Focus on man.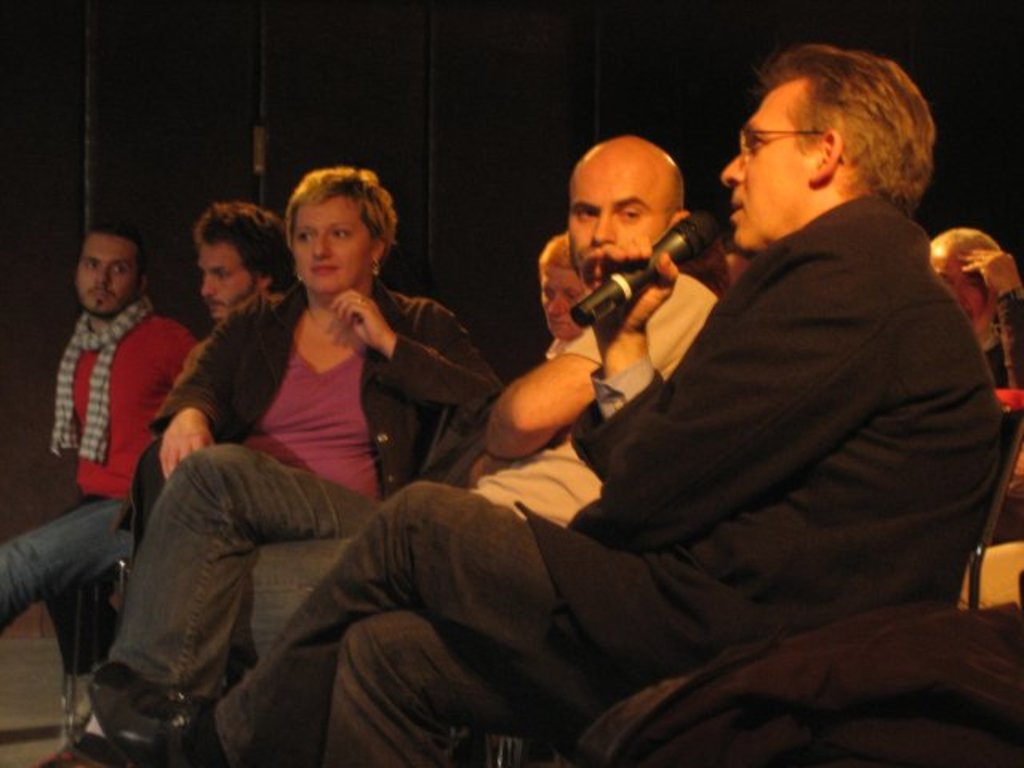
Focused at x1=48, y1=211, x2=210, y2=755.
